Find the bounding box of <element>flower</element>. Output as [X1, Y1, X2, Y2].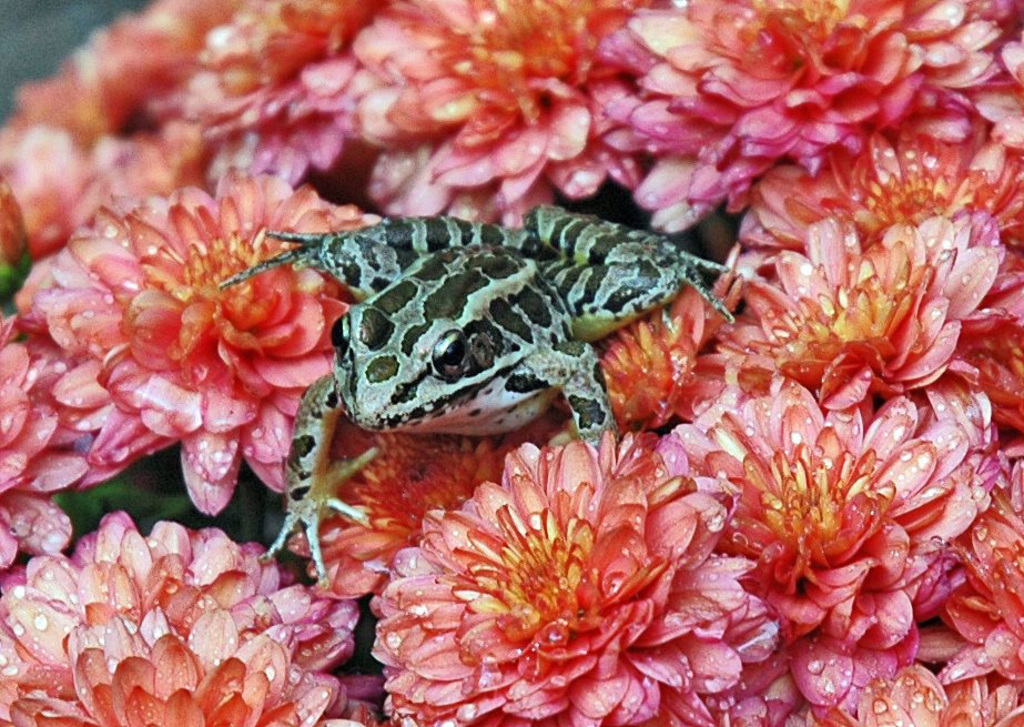
[30, 160, 343, 549].
